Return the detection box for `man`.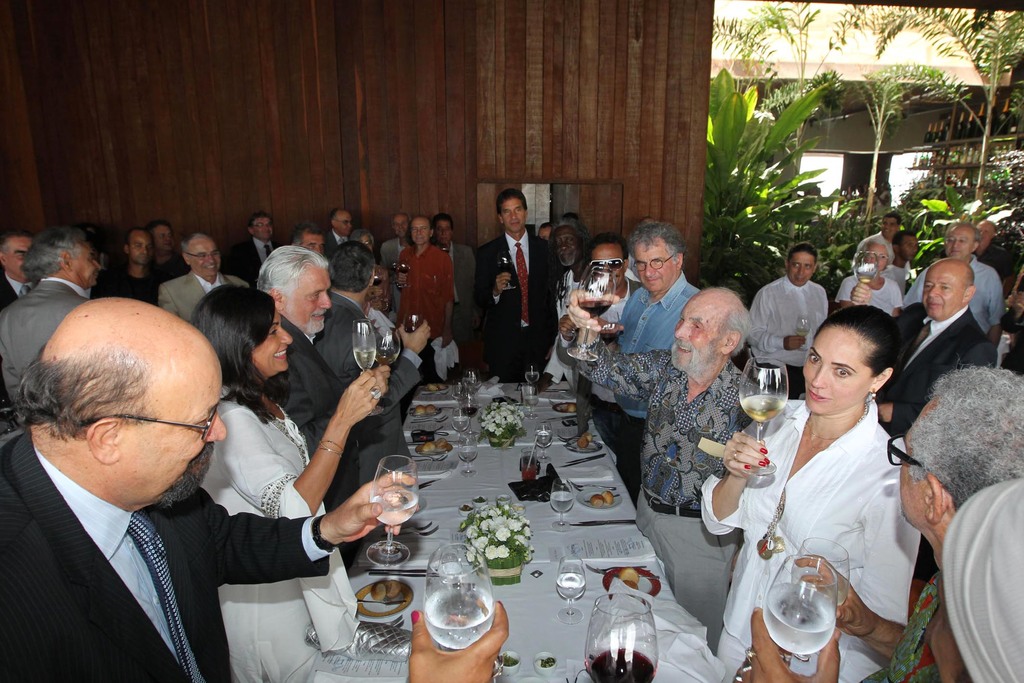
region(0, 234, 35, 308).
